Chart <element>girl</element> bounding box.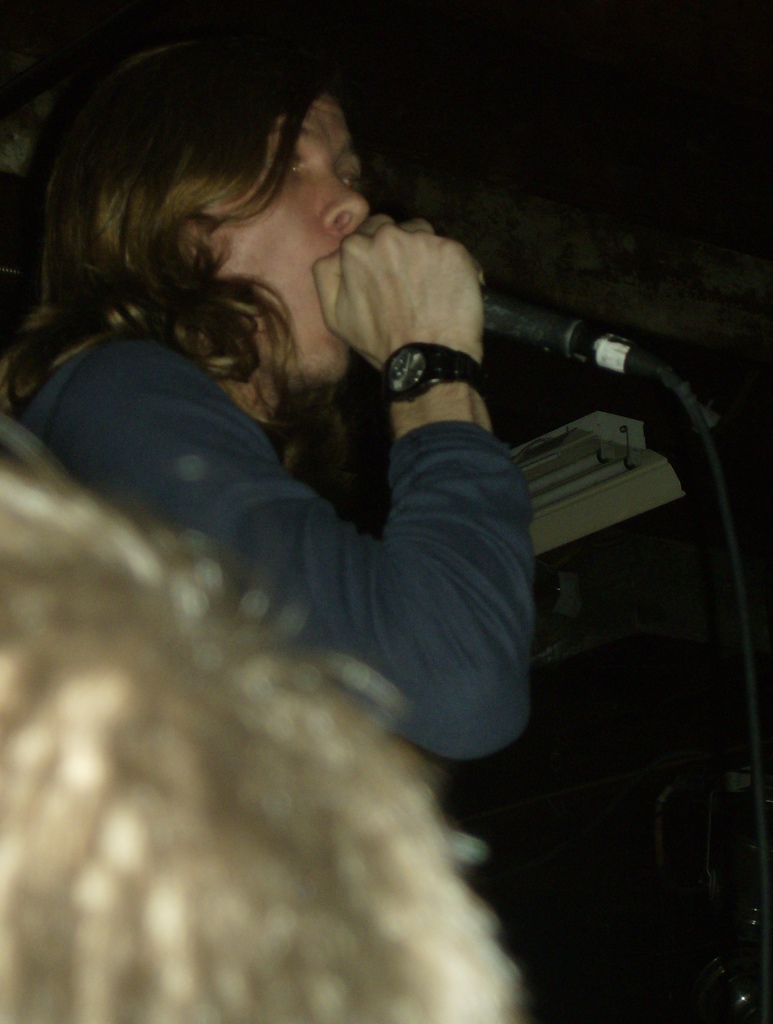
Charted: box(0, 42, 533, 771).
